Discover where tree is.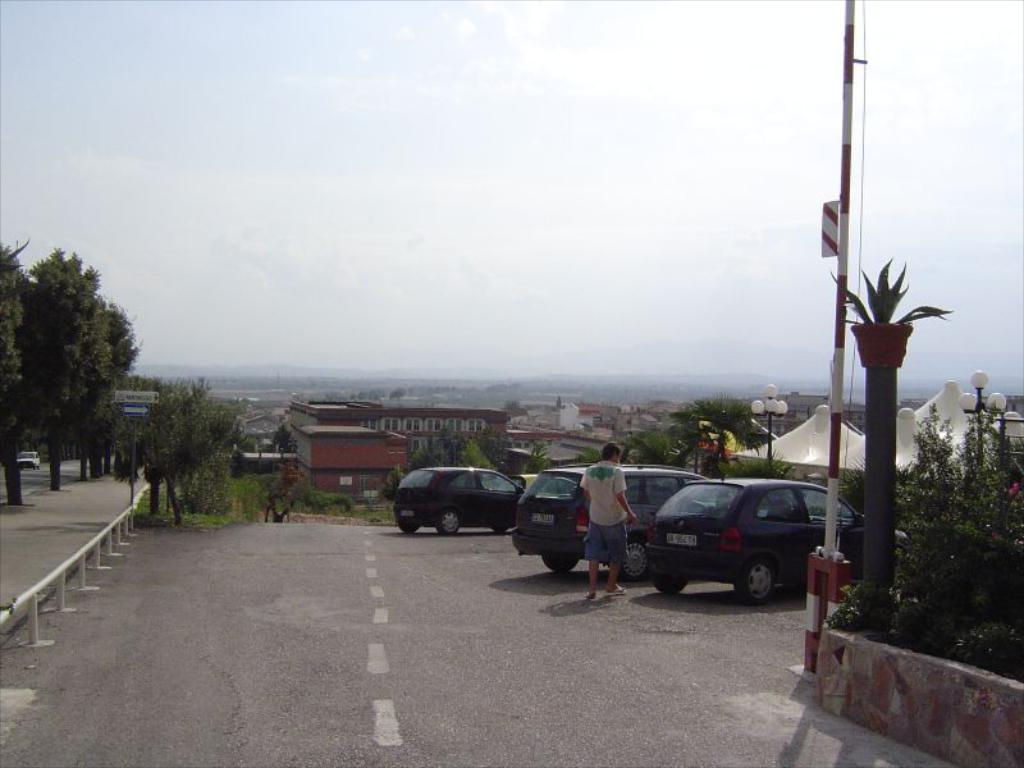
Discovered at <bbox>271, 421, 291, 461</bbox>.
